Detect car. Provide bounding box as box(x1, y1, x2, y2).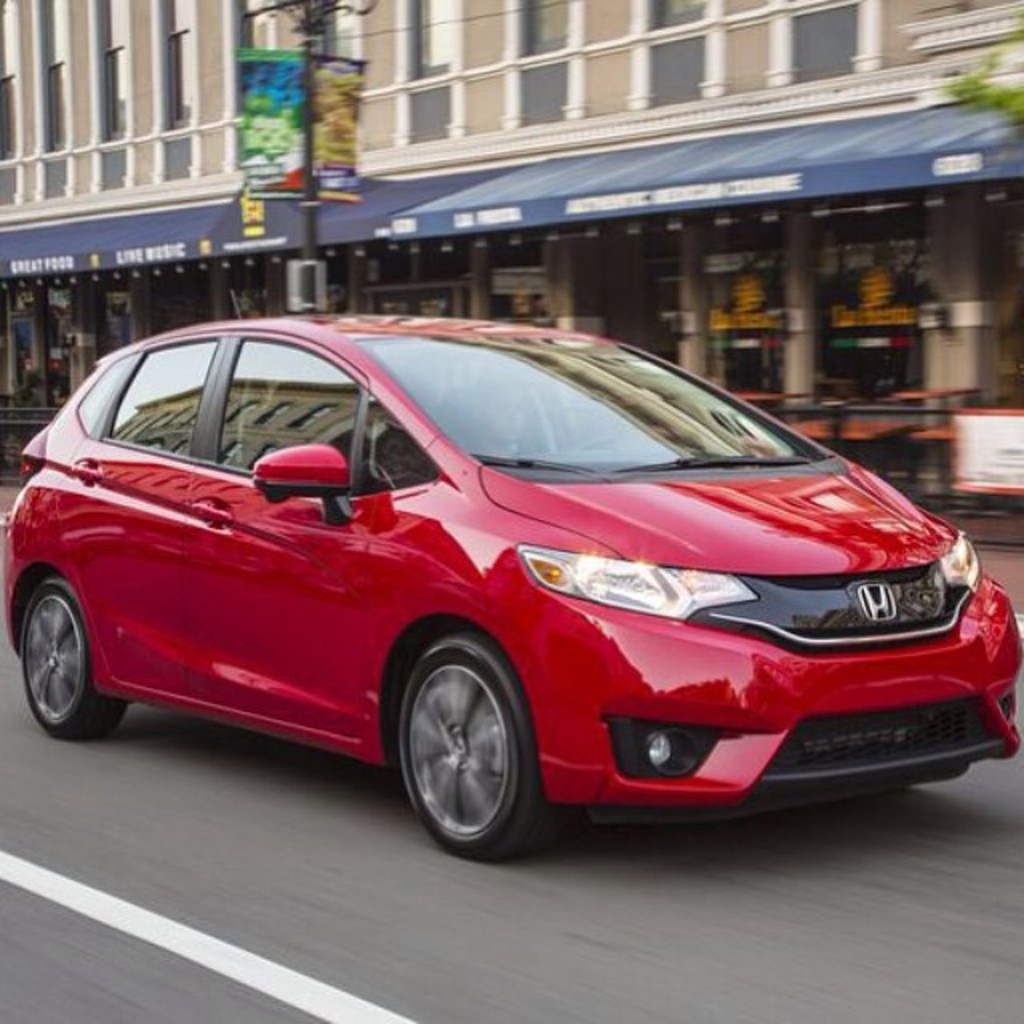
box(0, 312, 1022, 867).
